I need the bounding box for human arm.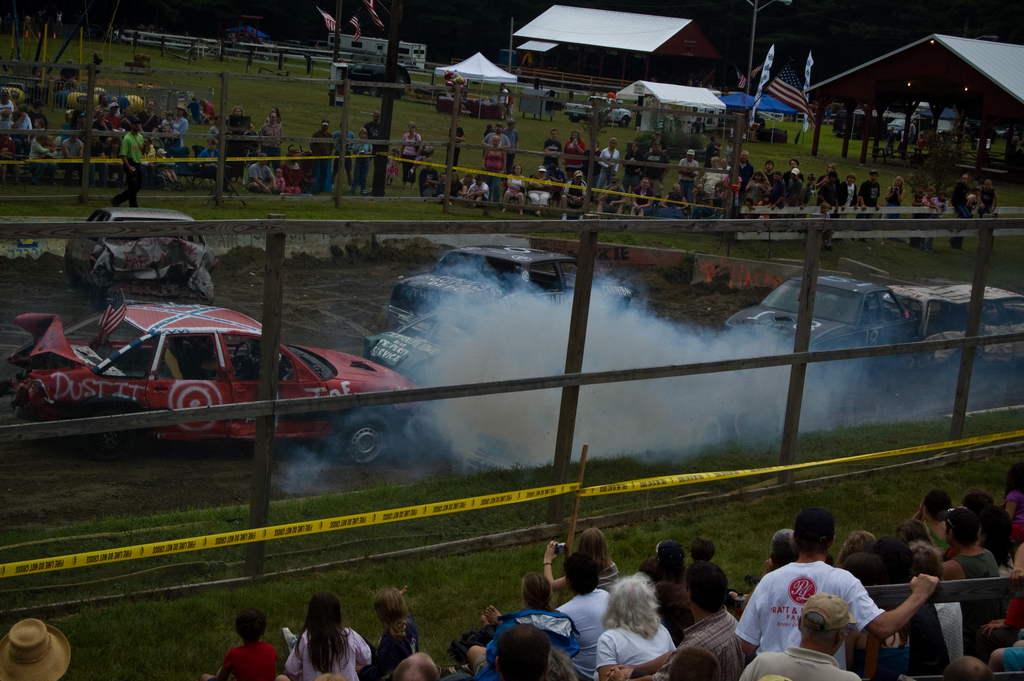
Here it is: {"left": 364, "top": 142, "right": 375, "bottom": 155}.
